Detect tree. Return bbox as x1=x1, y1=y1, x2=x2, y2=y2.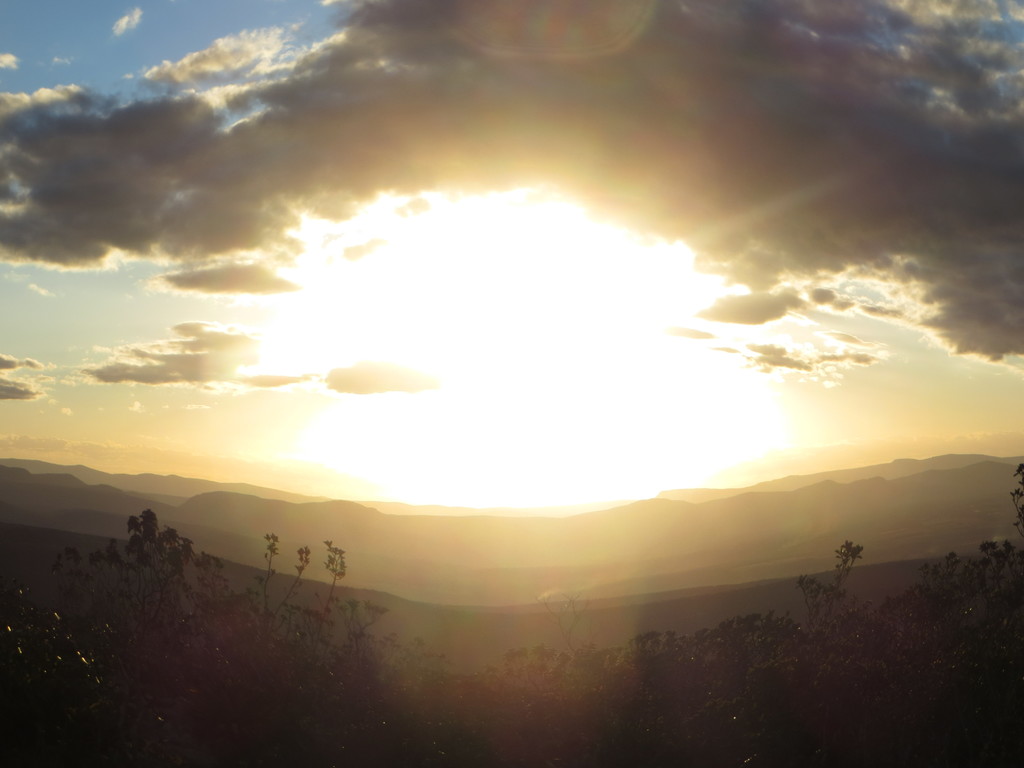
x1=422, y1=468, x2=1023, y2=696.
